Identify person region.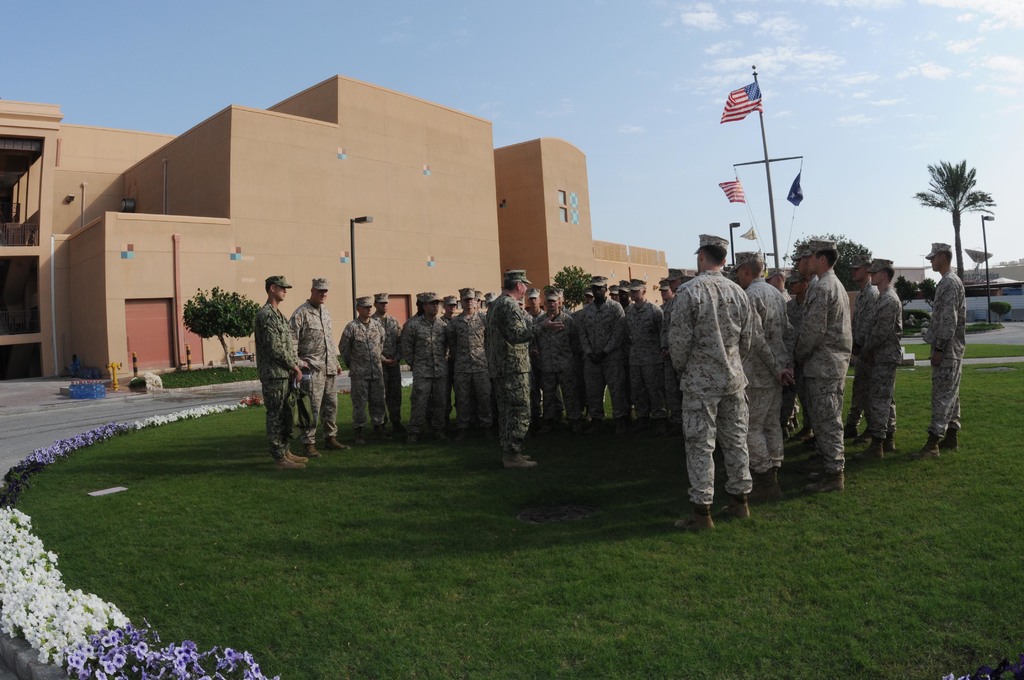
Region: pyautogui.locateOnScreen(929, 234, 966, 449).
